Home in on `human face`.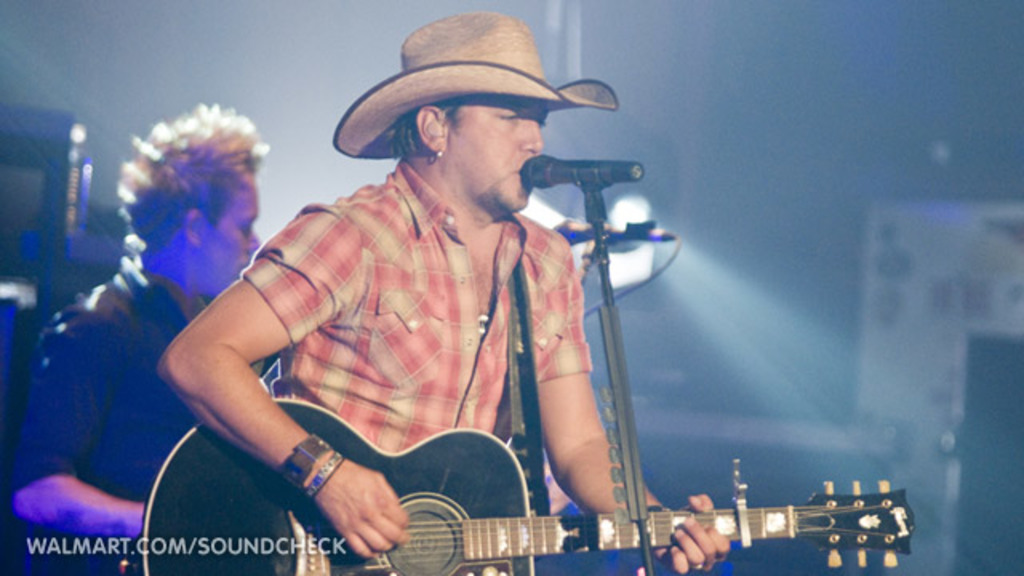
Homed in at 446/98/541/214.
